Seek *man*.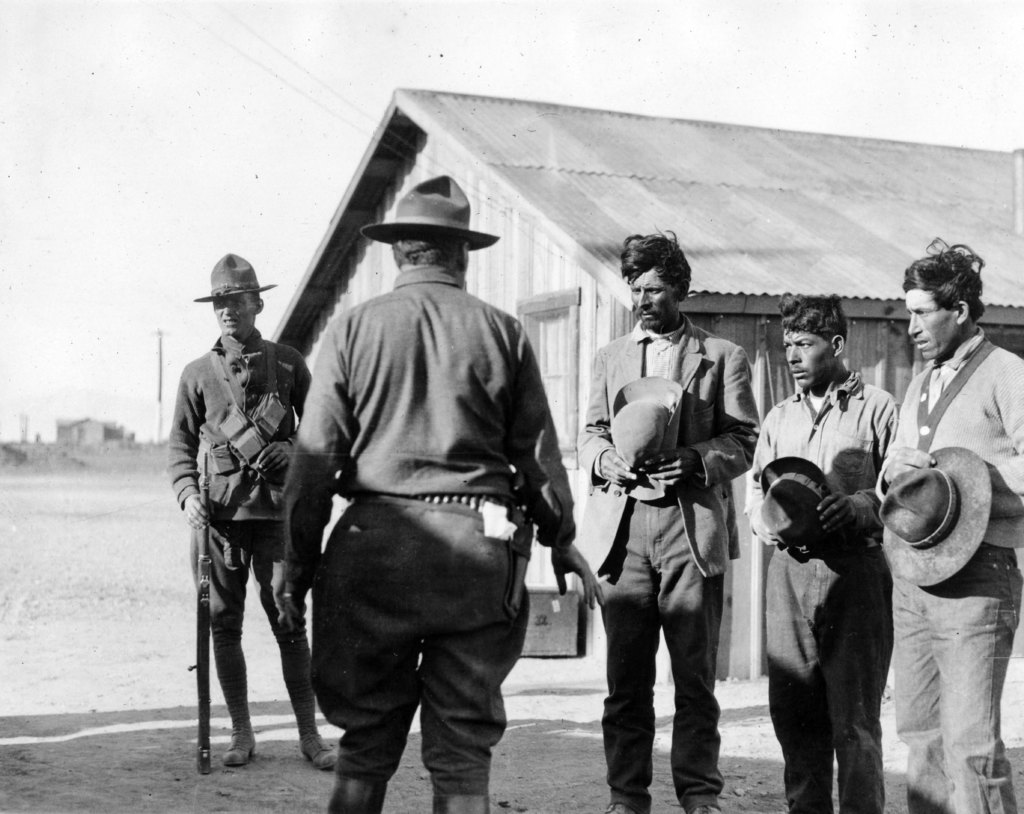
left=162, top=248, right=341, bottom=770.
